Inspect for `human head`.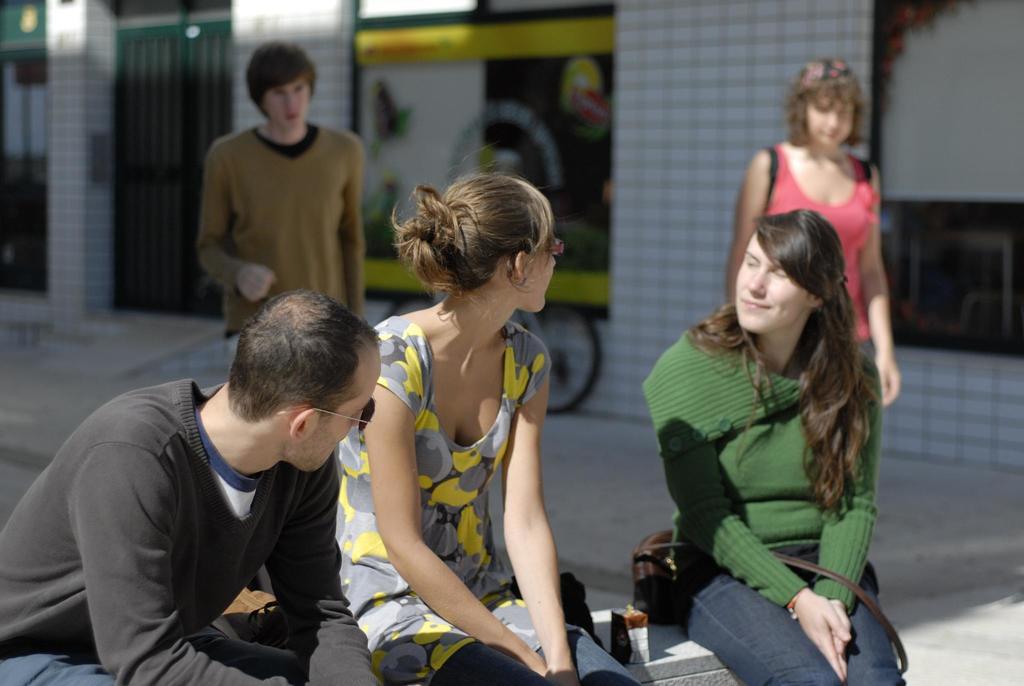
Inspection: (229, 291, 384, 475).
